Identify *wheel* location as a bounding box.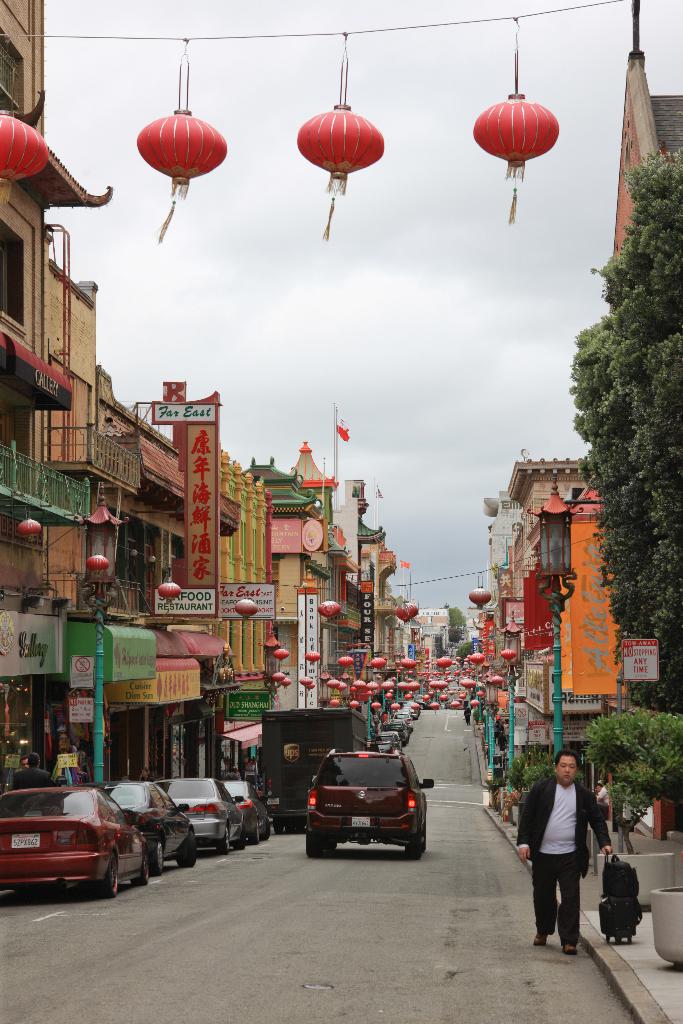
(left=136, top=855, right=150, bottom=883).
